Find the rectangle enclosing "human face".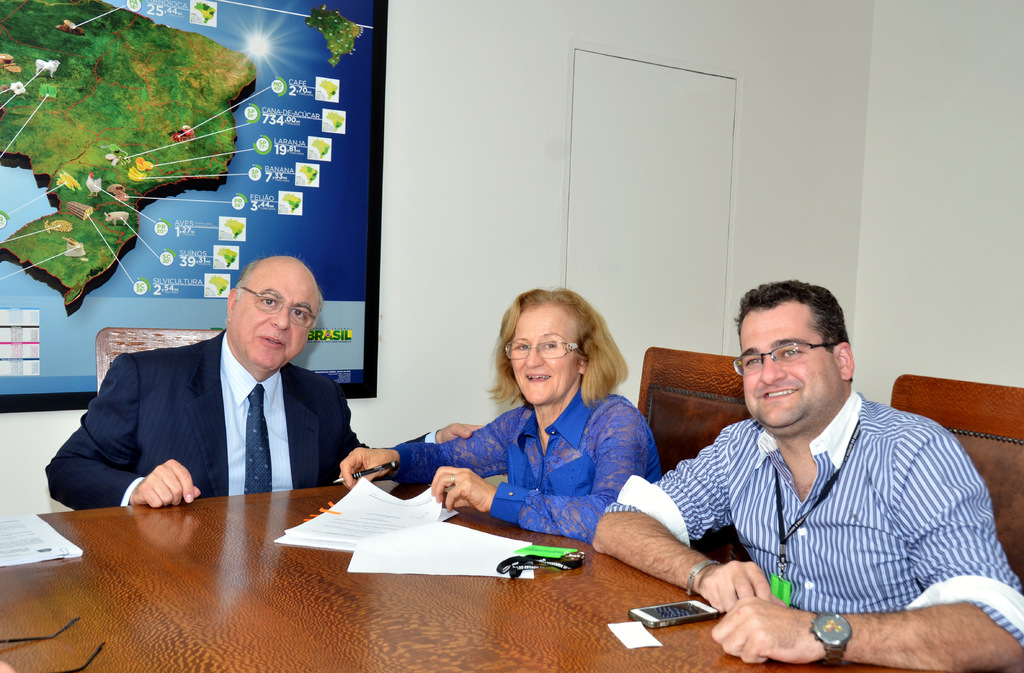
crop(231, 258, 319, 367).
